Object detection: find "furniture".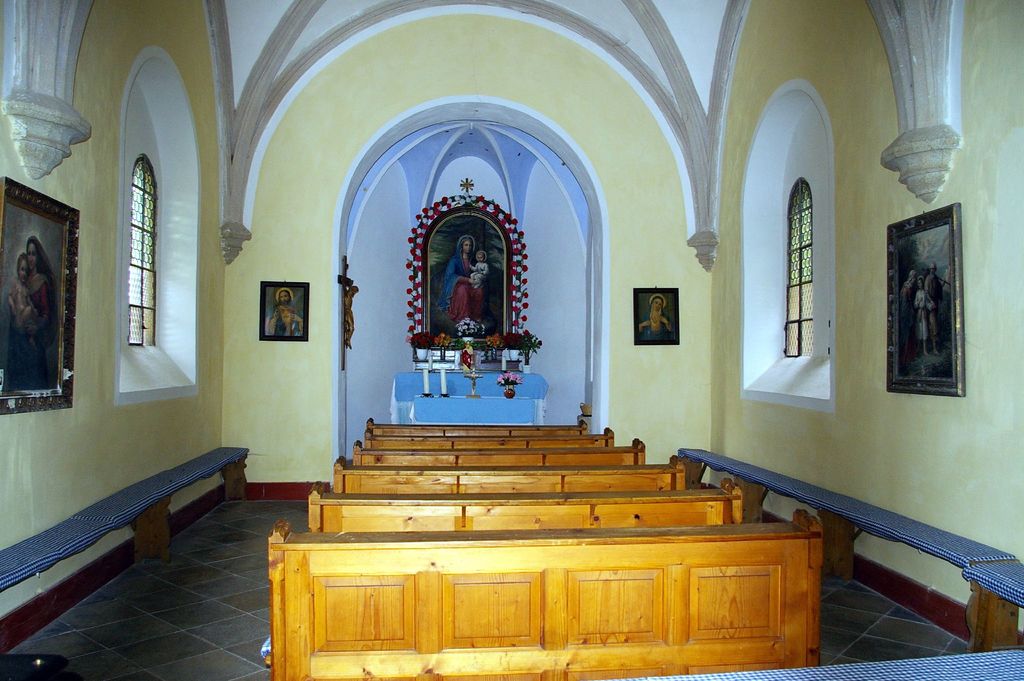
366,416,588,436.
